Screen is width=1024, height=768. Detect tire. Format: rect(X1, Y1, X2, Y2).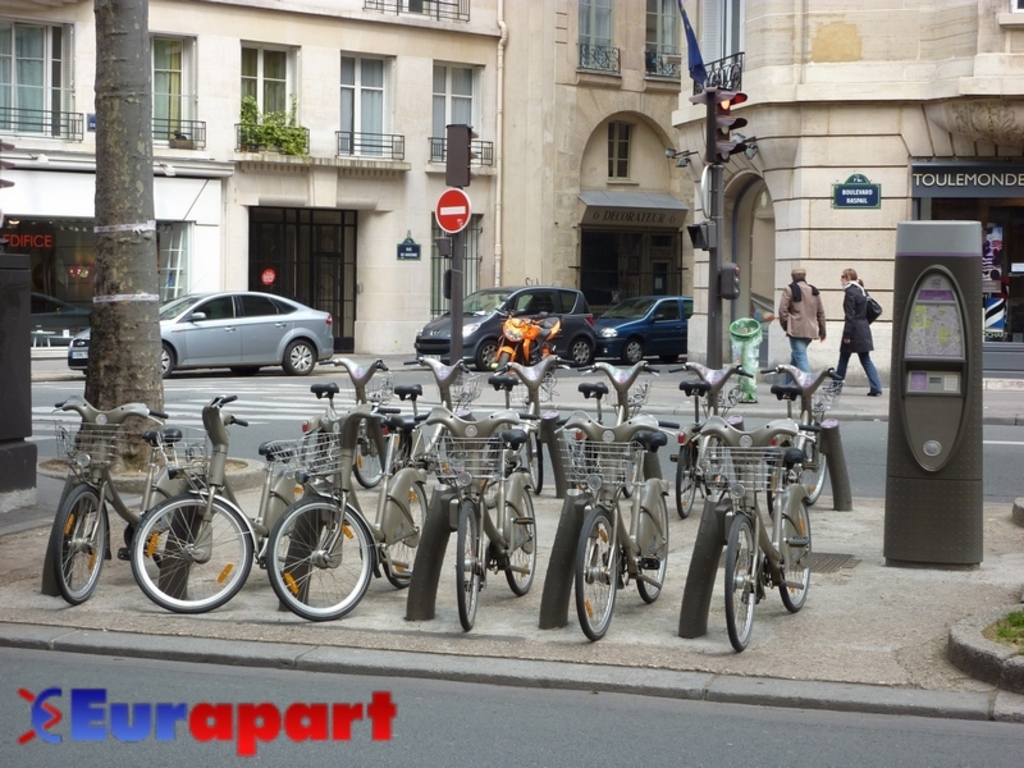
rect(381, 479, 429, 588).
